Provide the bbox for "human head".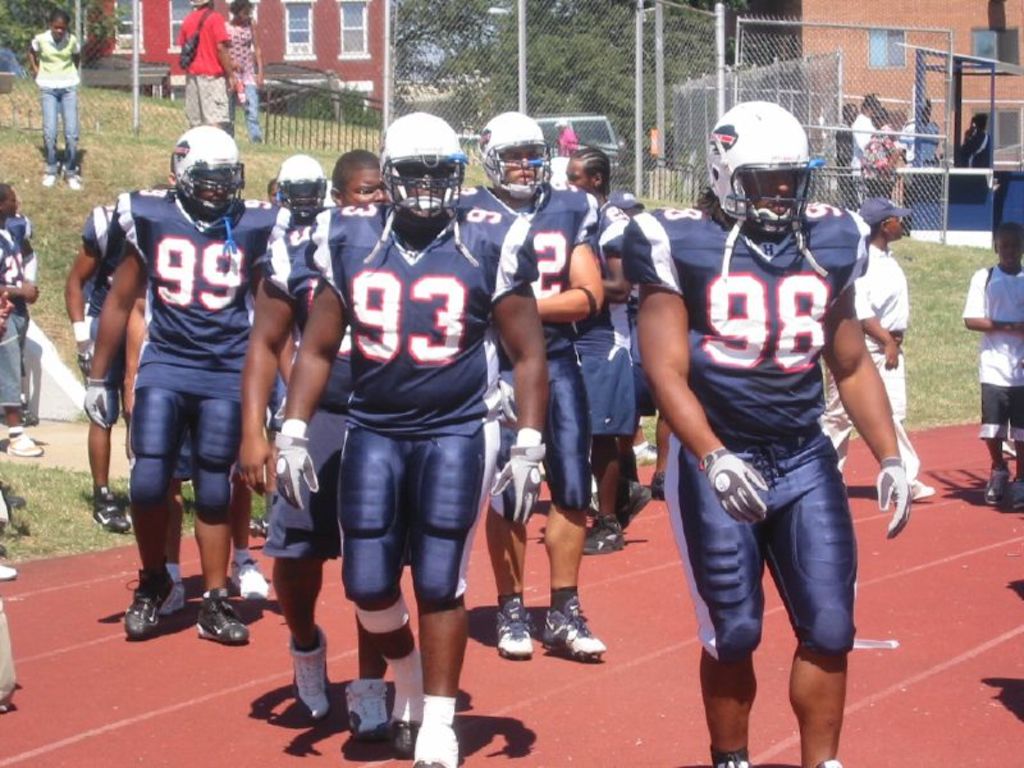
(x1=51, y1=12, x2=68, y2=40).
